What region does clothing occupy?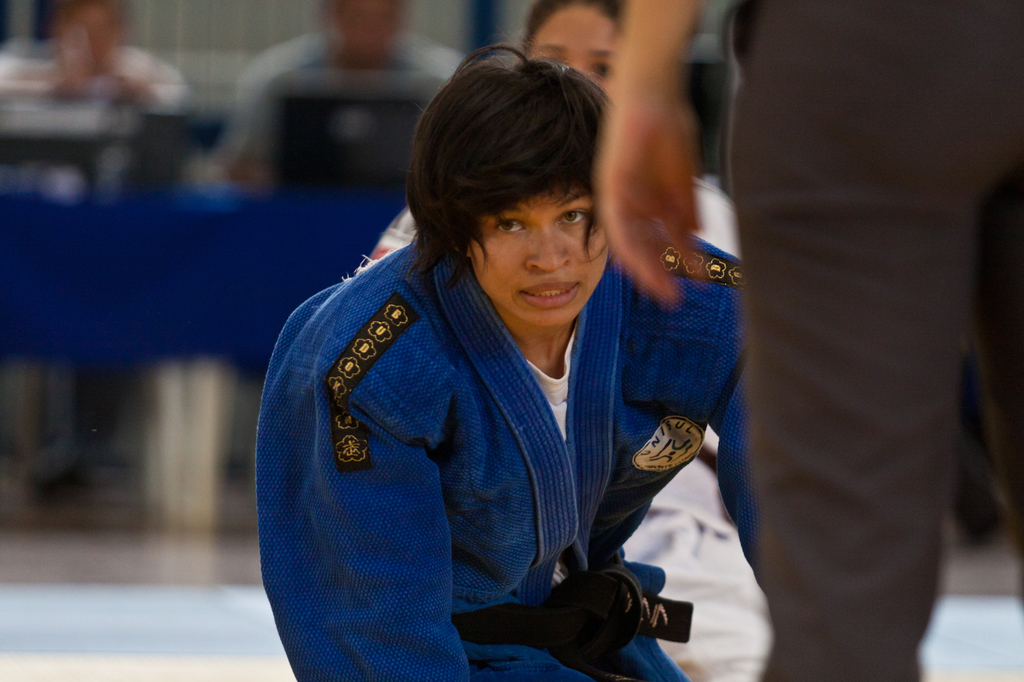
bbox(362, 173, 776, 681).
